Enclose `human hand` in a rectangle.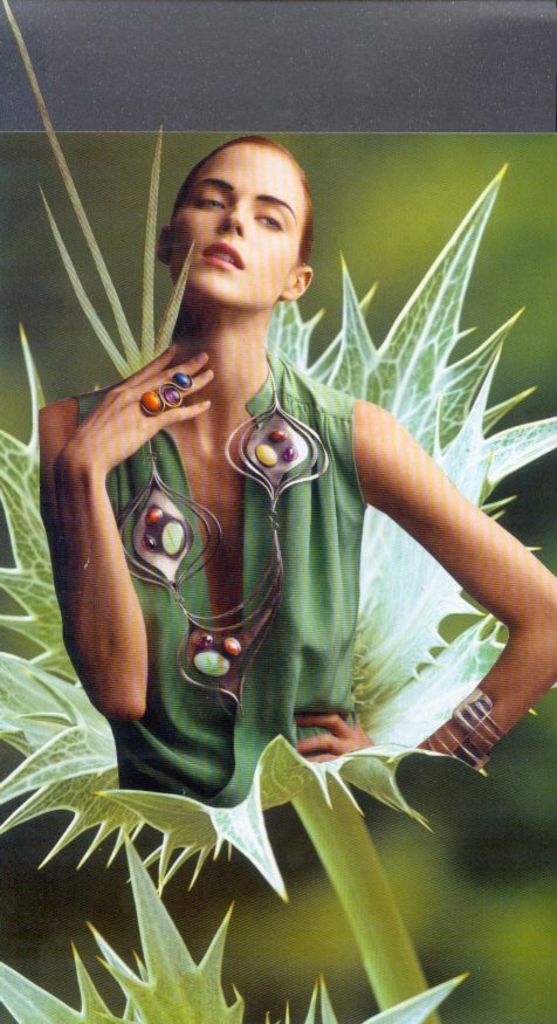
<region>56, 343, 218, 476</region>.
